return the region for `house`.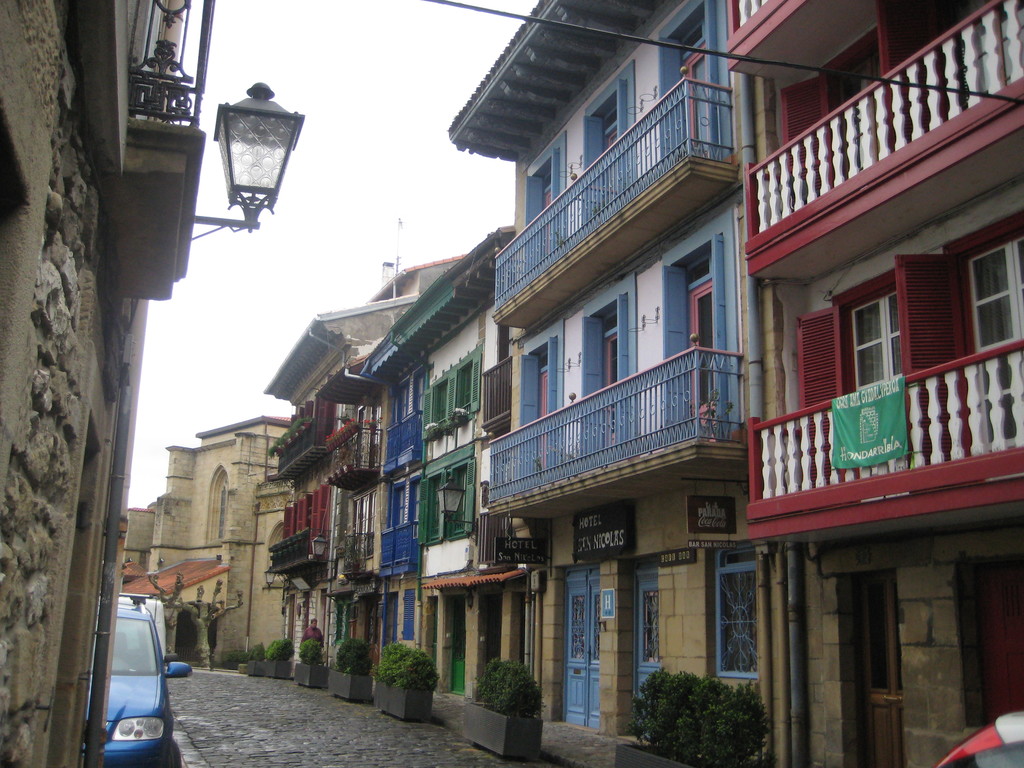
276:327:412:708.
